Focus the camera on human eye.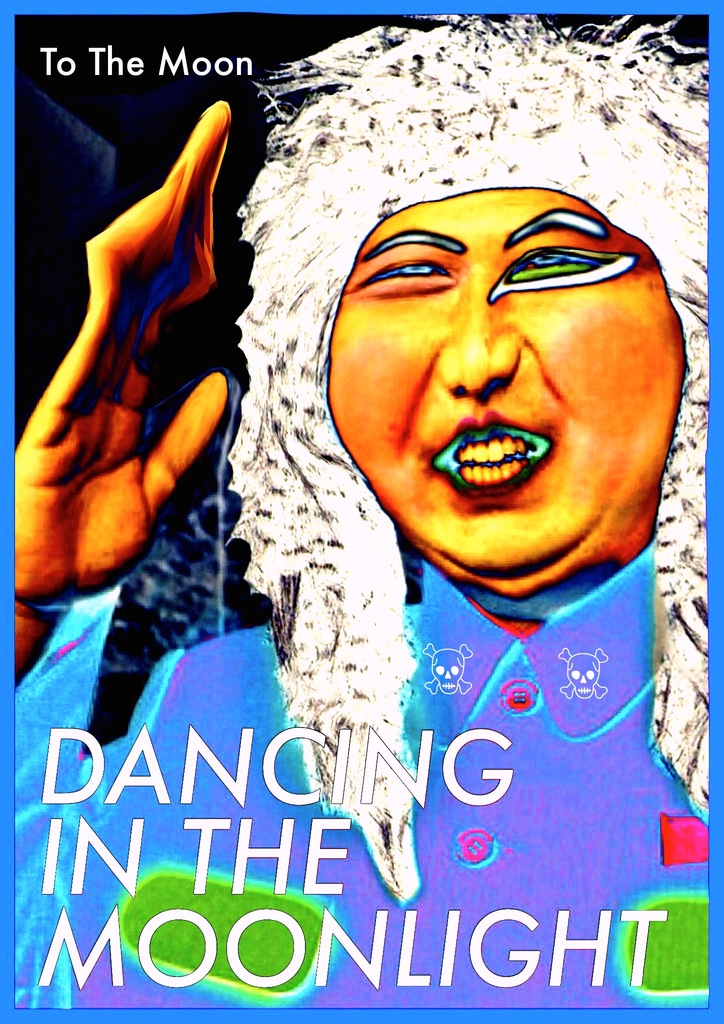
Focus region: Rect(353, 253, 456, 291).
